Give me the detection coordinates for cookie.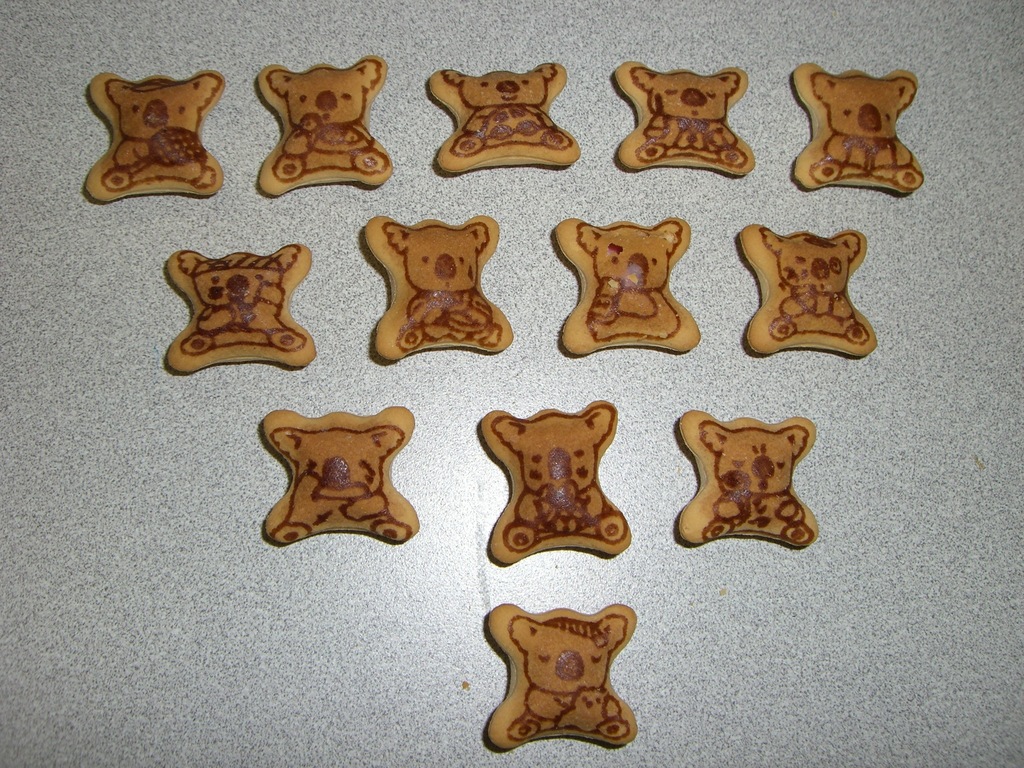
(674, 404, 821, 550).
